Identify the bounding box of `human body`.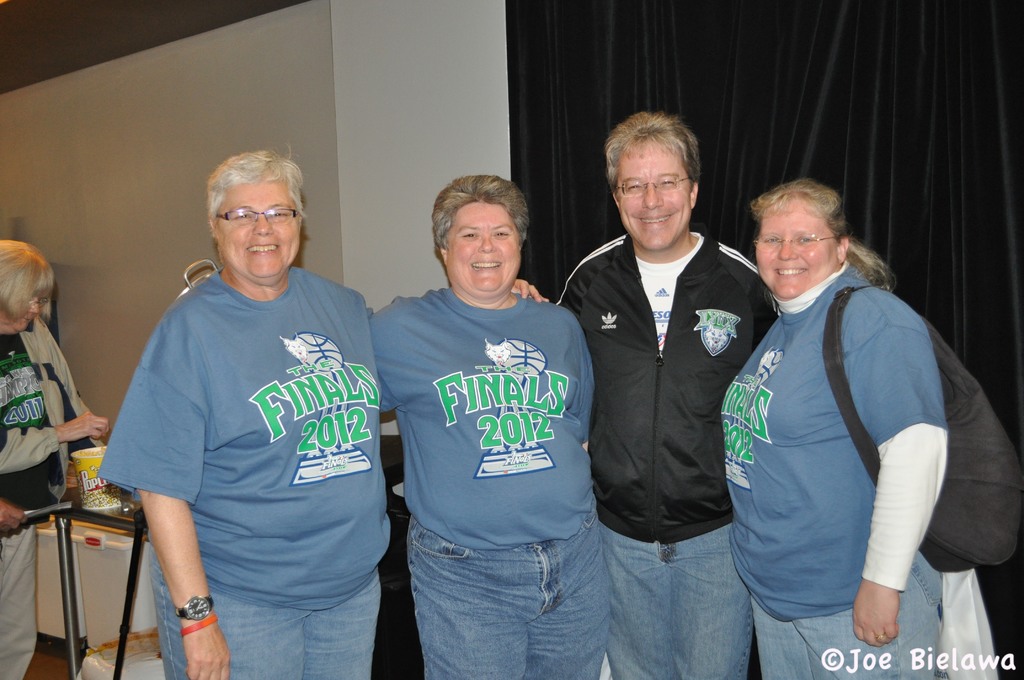
l=372, t=170, r=614, b=679.
